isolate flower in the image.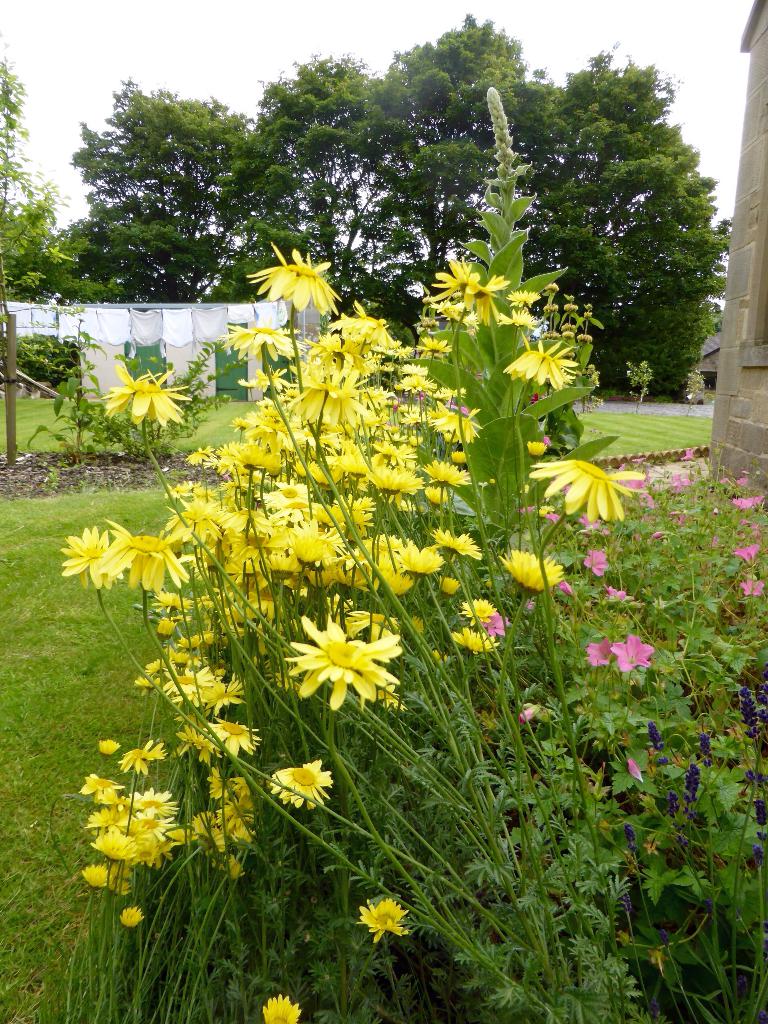
Isolated region: [562,301,576,312].
